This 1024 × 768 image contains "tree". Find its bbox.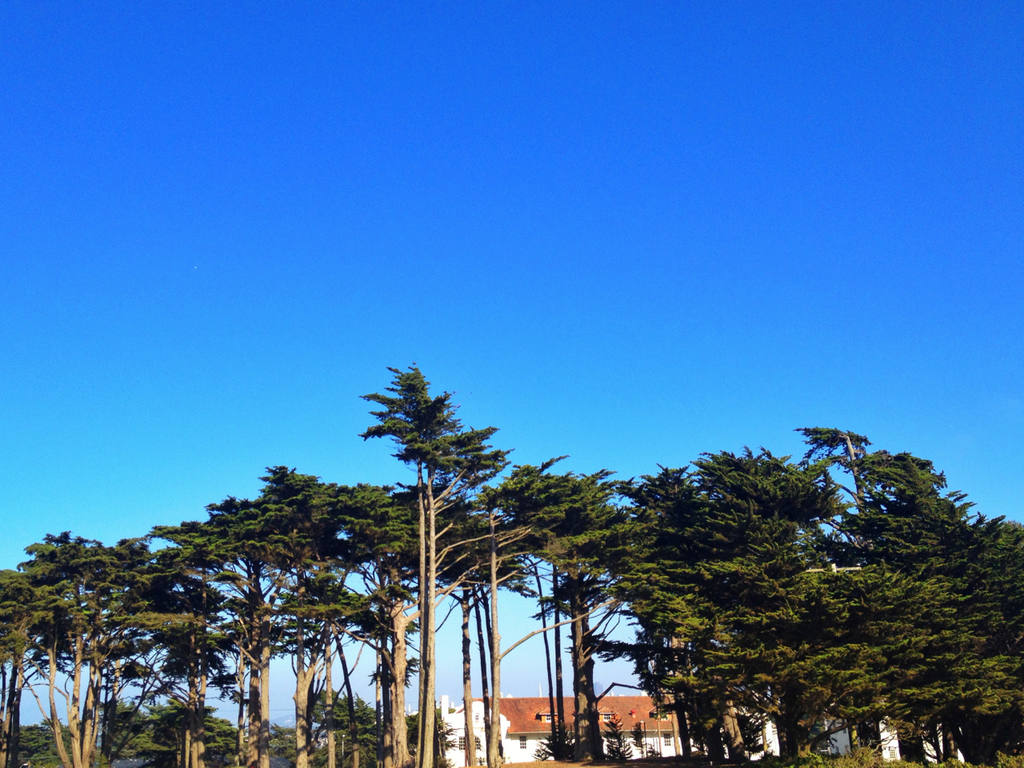
select_region(606, 453, 789, 758).
